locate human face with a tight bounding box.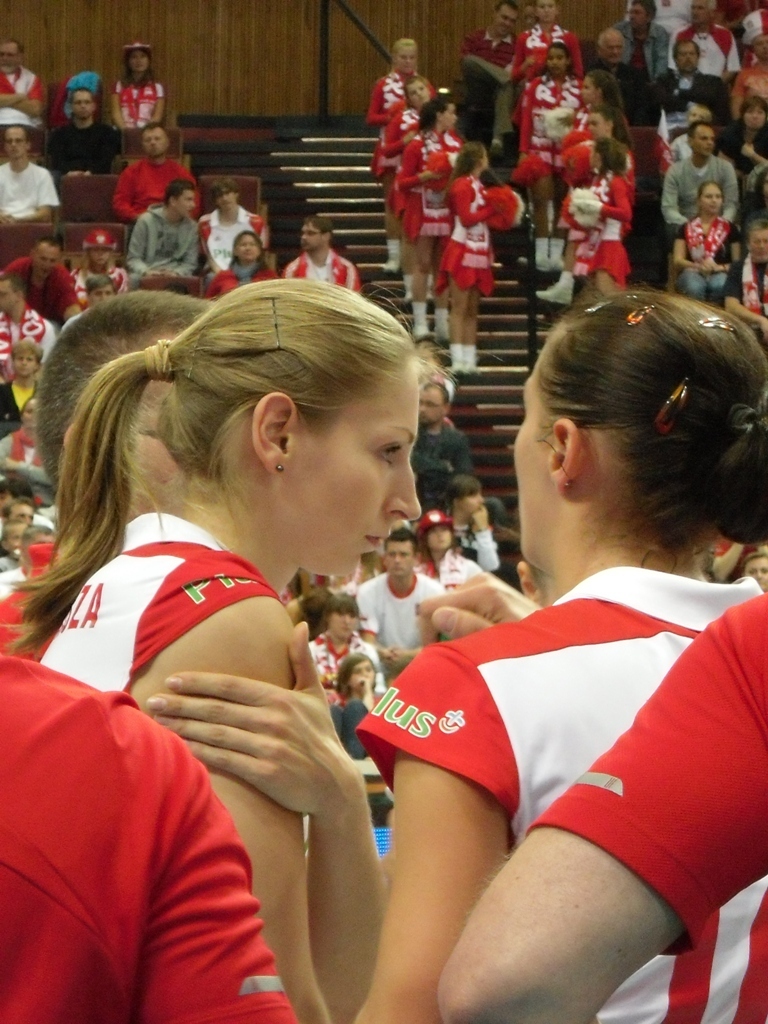
<box>405,81,426,108</box>.
